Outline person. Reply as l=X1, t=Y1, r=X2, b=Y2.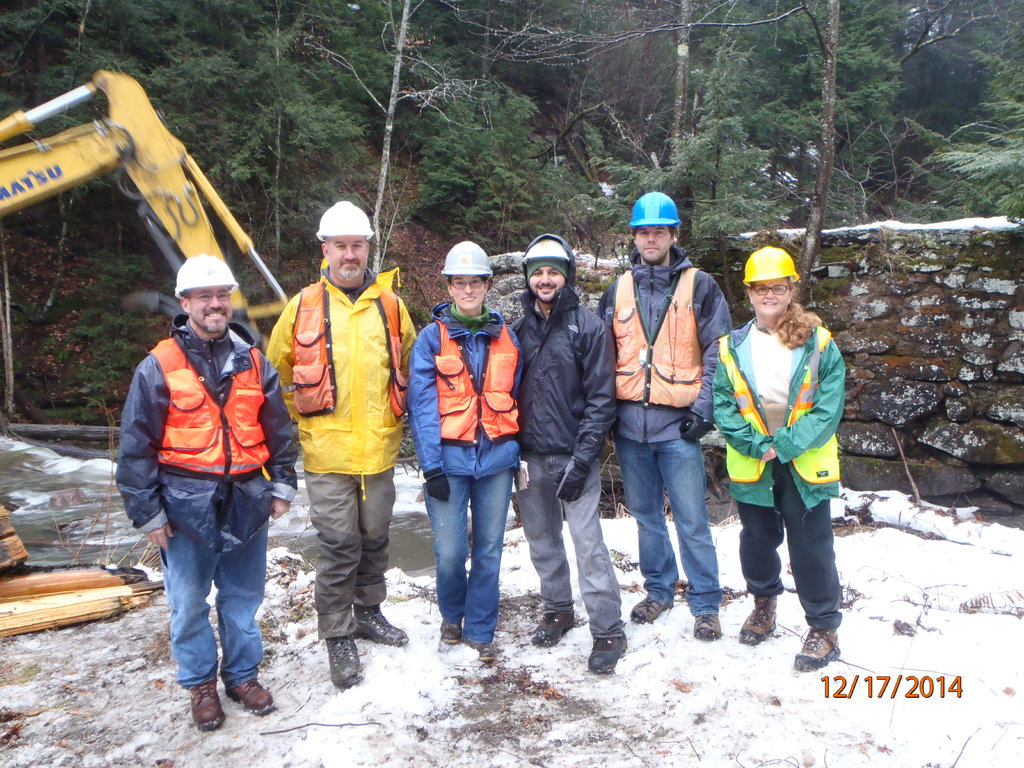
l=406, t=241, r=522, b=664.
